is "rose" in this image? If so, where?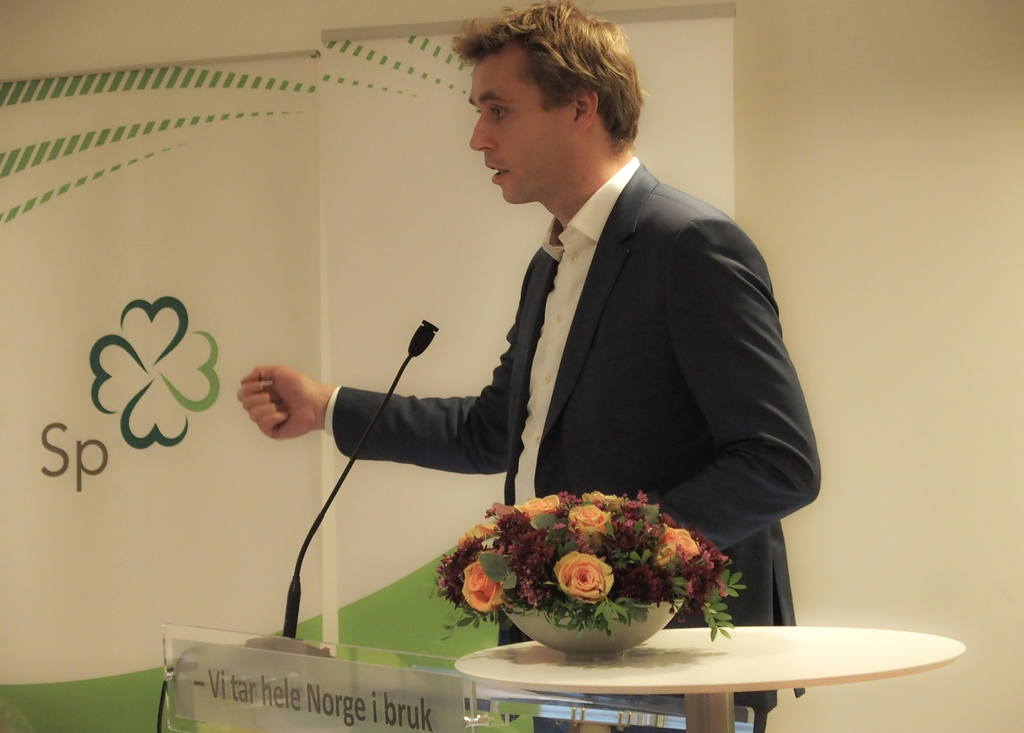
Yes, at 461, 560, 508, 613.
